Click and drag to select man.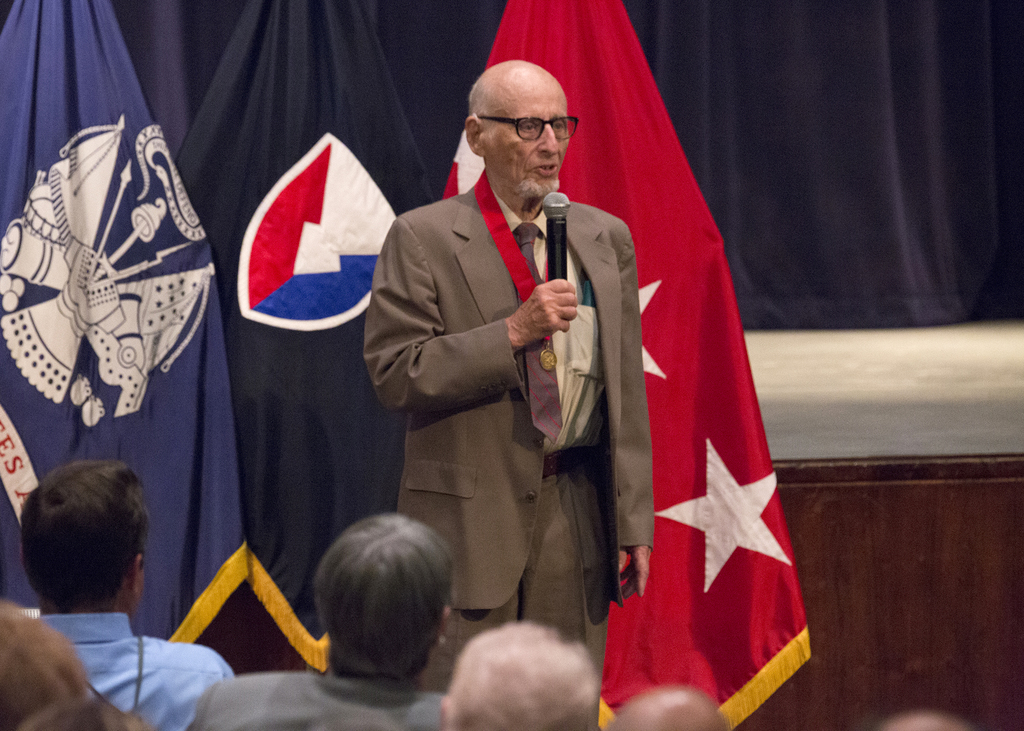
Selection: BBox(364, 66, 640, 675).
